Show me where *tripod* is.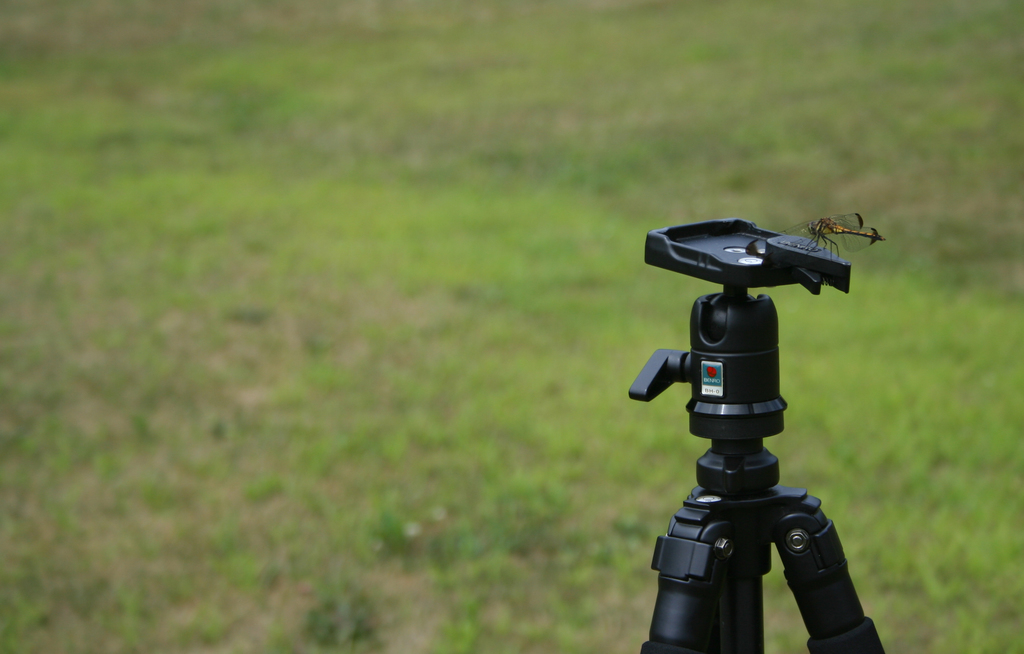
*tripod* is at bbox=[637, 216, 887, 653].
